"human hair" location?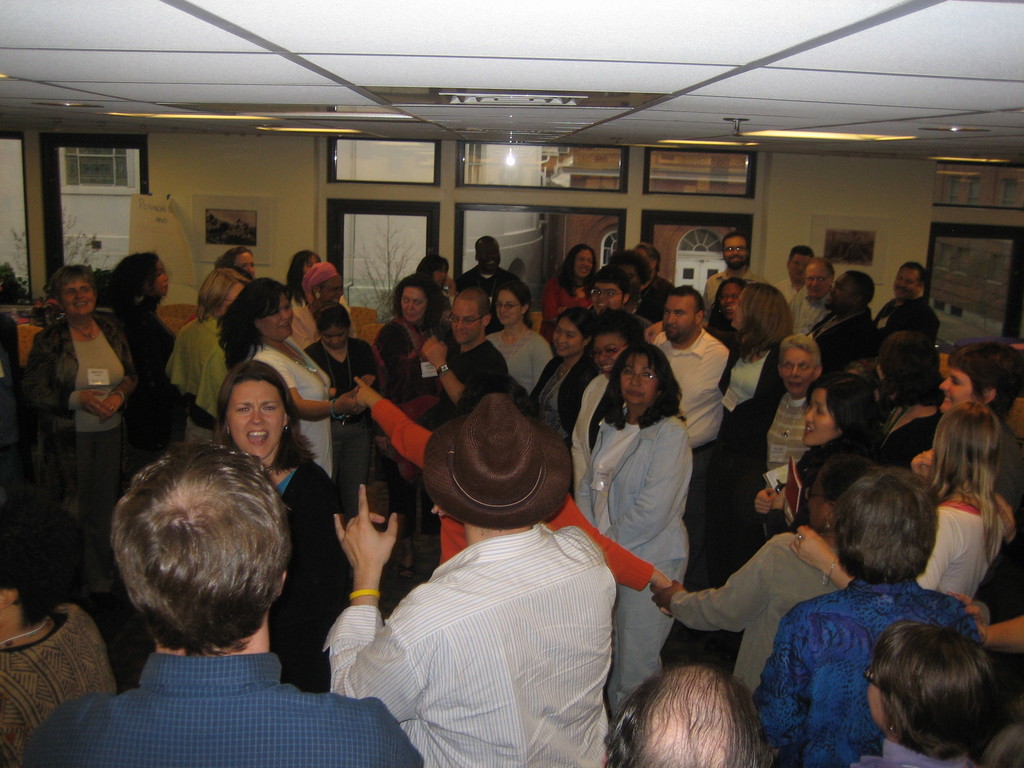
bbox=(100, 251, 158, 309)
